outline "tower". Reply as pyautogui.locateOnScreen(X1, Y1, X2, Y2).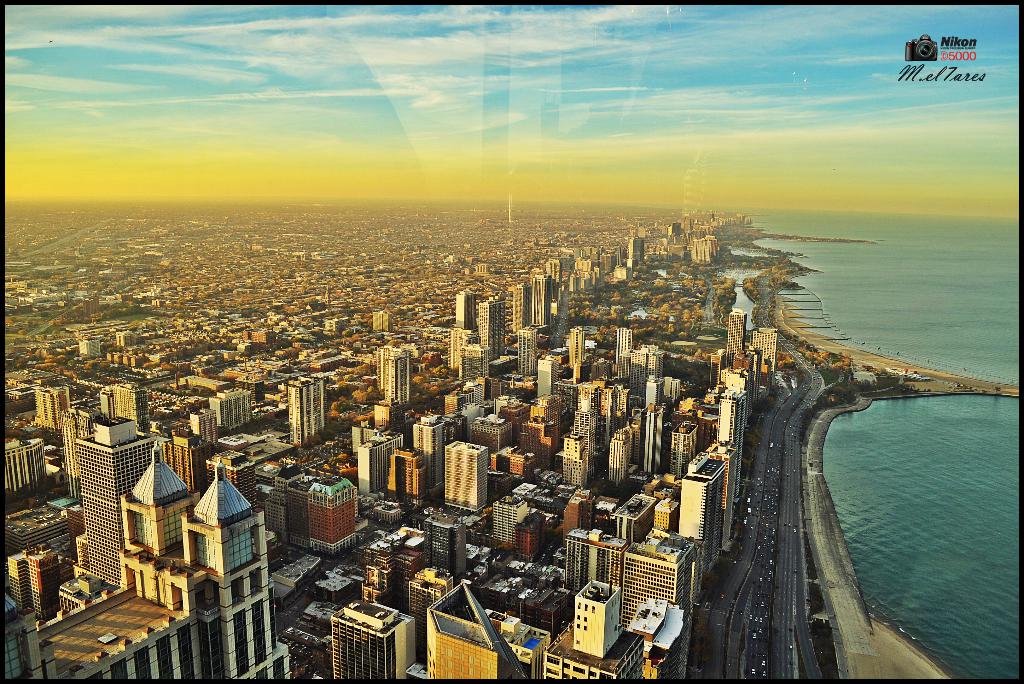
pyautogui.locateOnScreen(285, 376, 329, 446).
